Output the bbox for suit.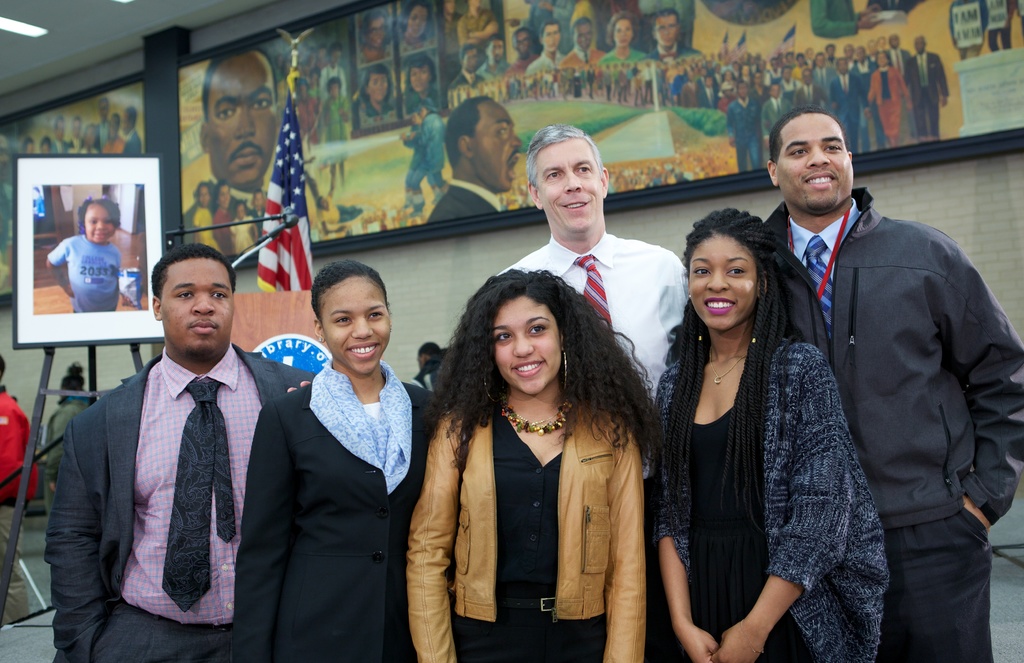
BBox(56, 253, 296, 662).
